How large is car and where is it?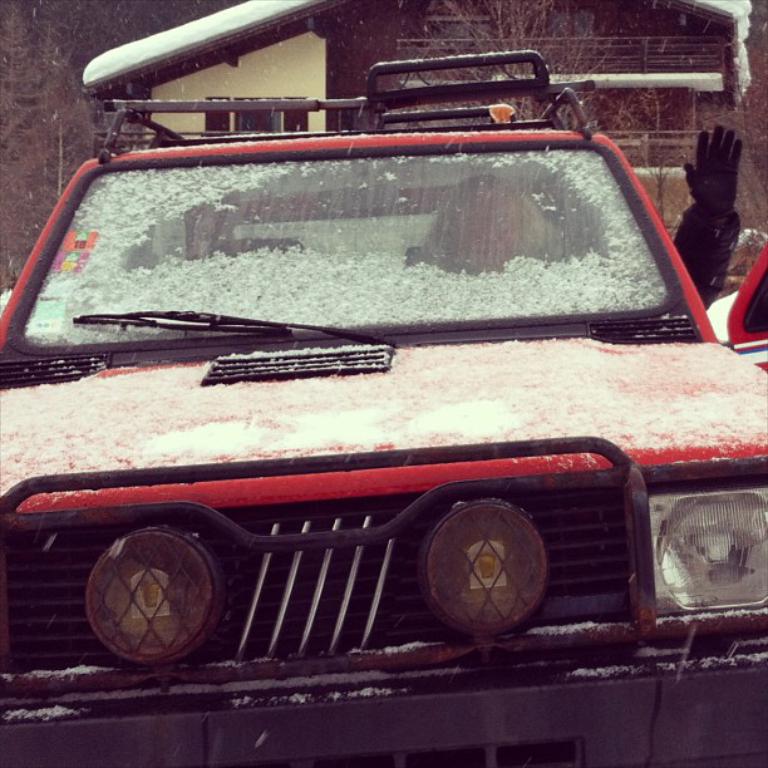
Bounding box: 10/83/723/714.
